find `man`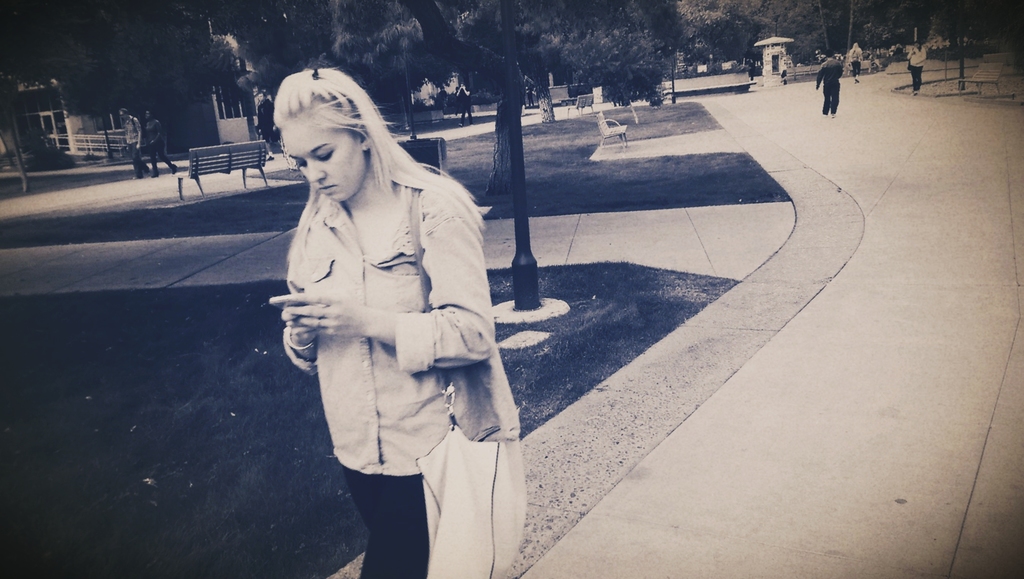
bbox(815, 48, 845, 119)
